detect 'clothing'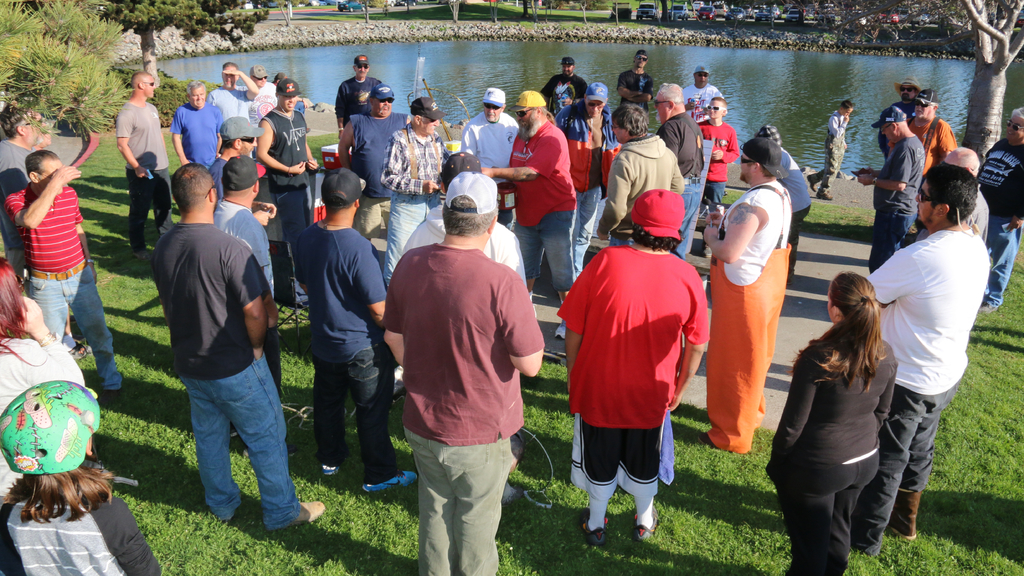
{"left": 0, "top": 137, "right": 33, "bottom": 277}
